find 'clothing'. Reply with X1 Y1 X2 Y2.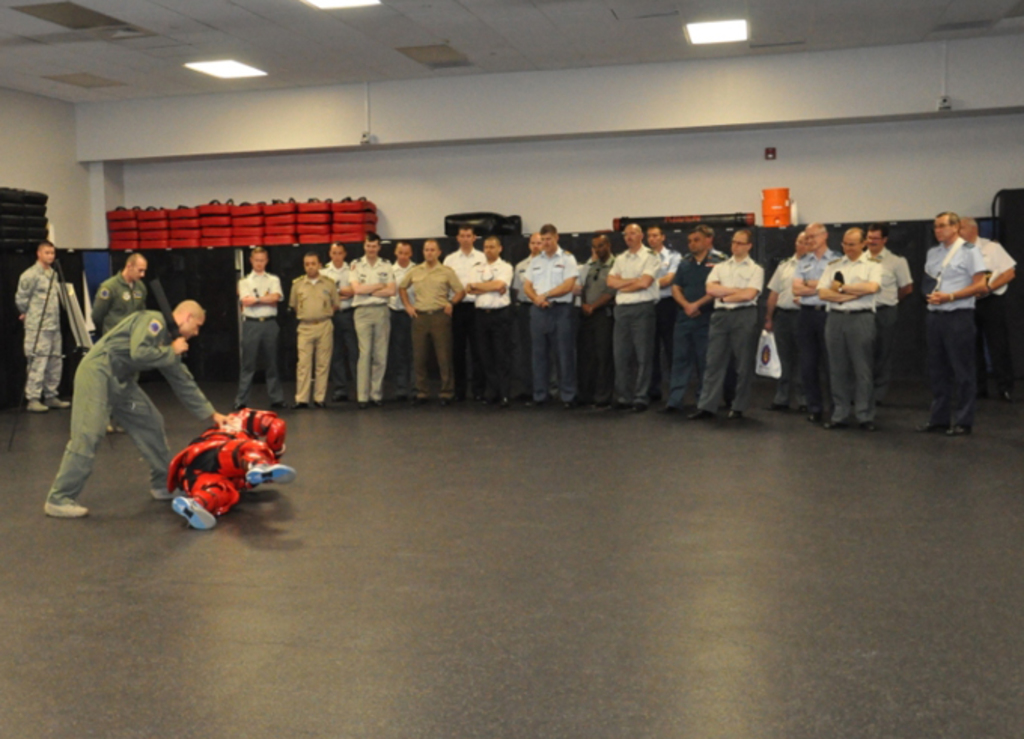
922 241 989 423.
